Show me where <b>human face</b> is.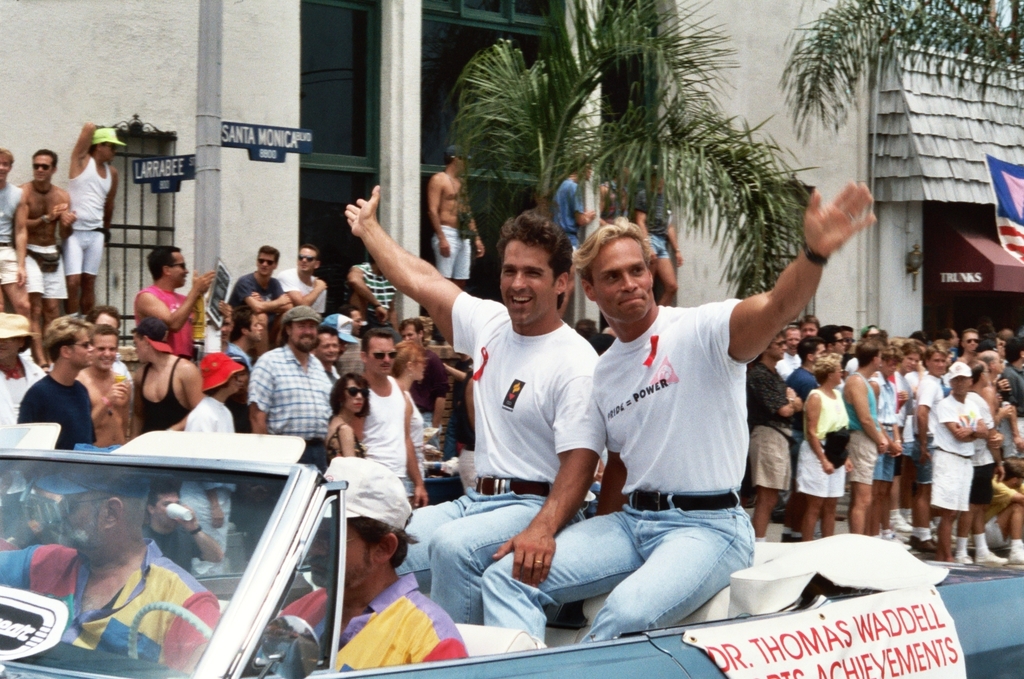
<b>human face</b> is at select_region(368, 337, 395, 371).
